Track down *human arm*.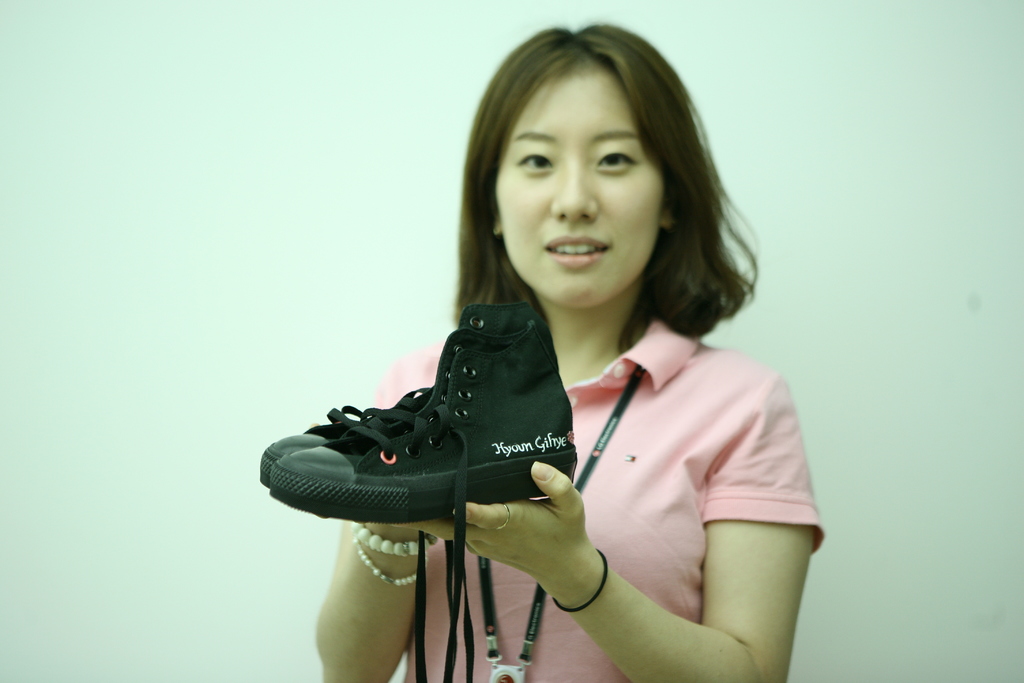
Tracked to [508,336,769,682].
